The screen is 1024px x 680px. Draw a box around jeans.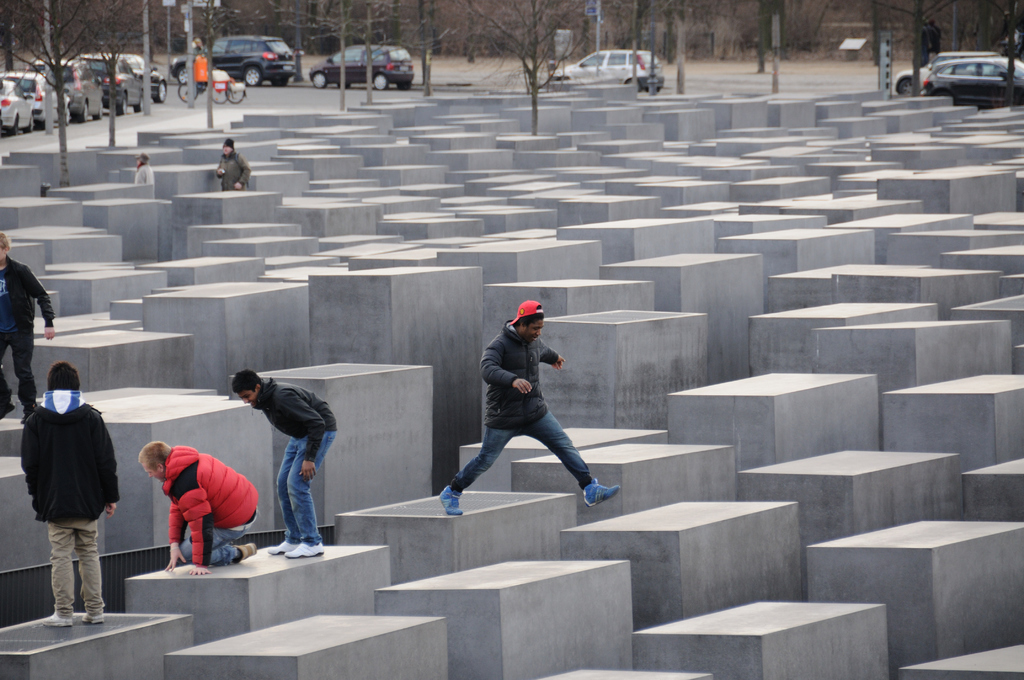
[453, 408, 589, 494].
